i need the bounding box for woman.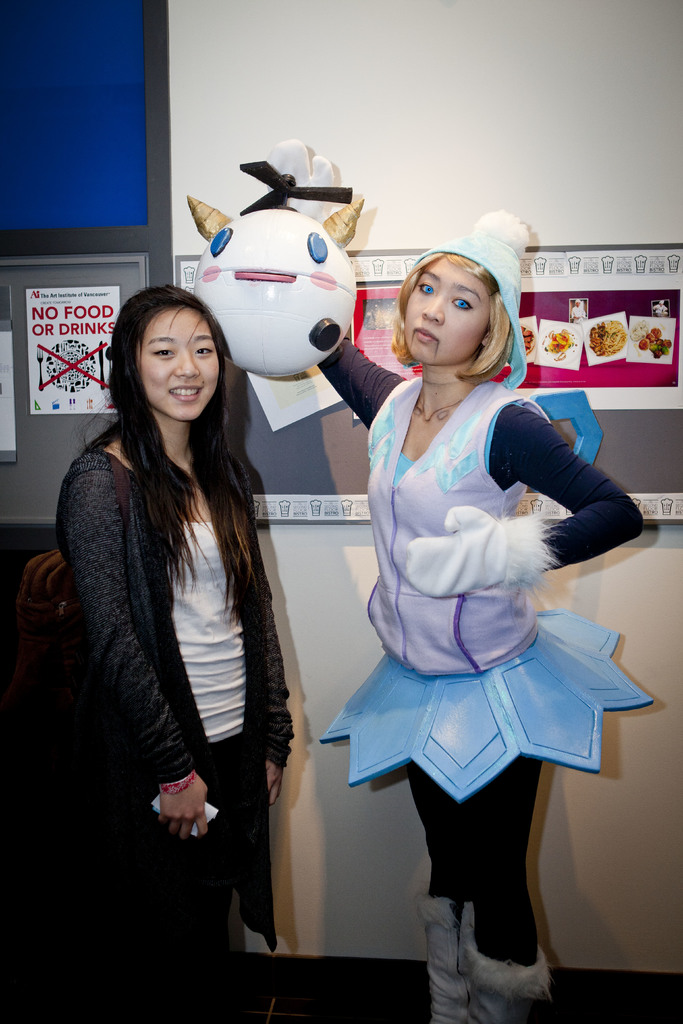
Here it is: <bbox>47, 285, 295, 1023</bbox>.
